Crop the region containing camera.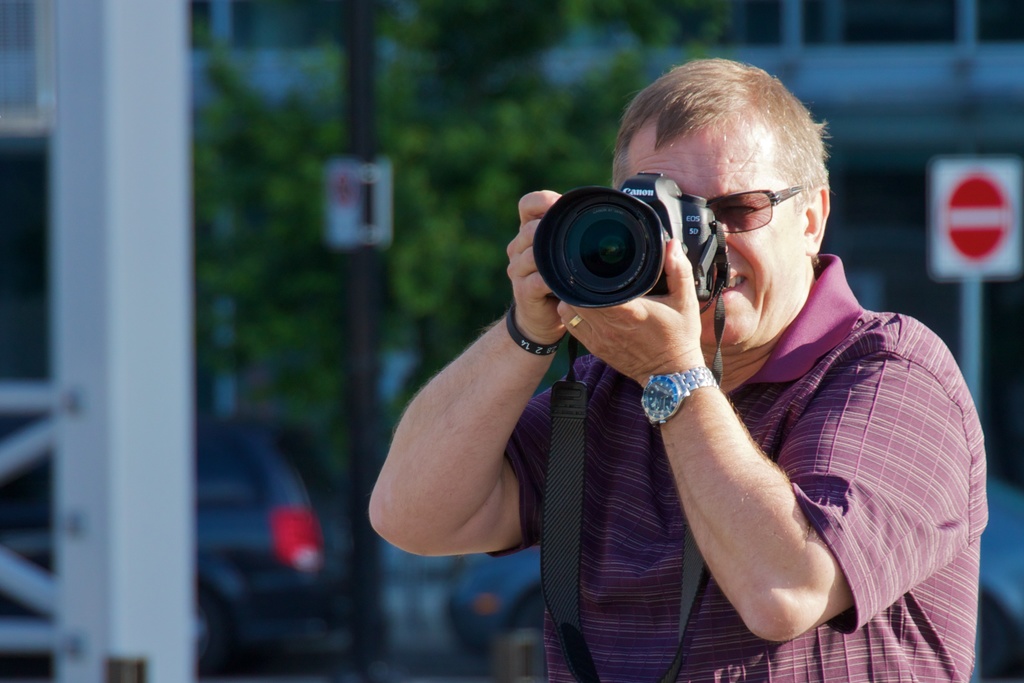
Crop region: left=525, top=167, right=735, bottom=324.
